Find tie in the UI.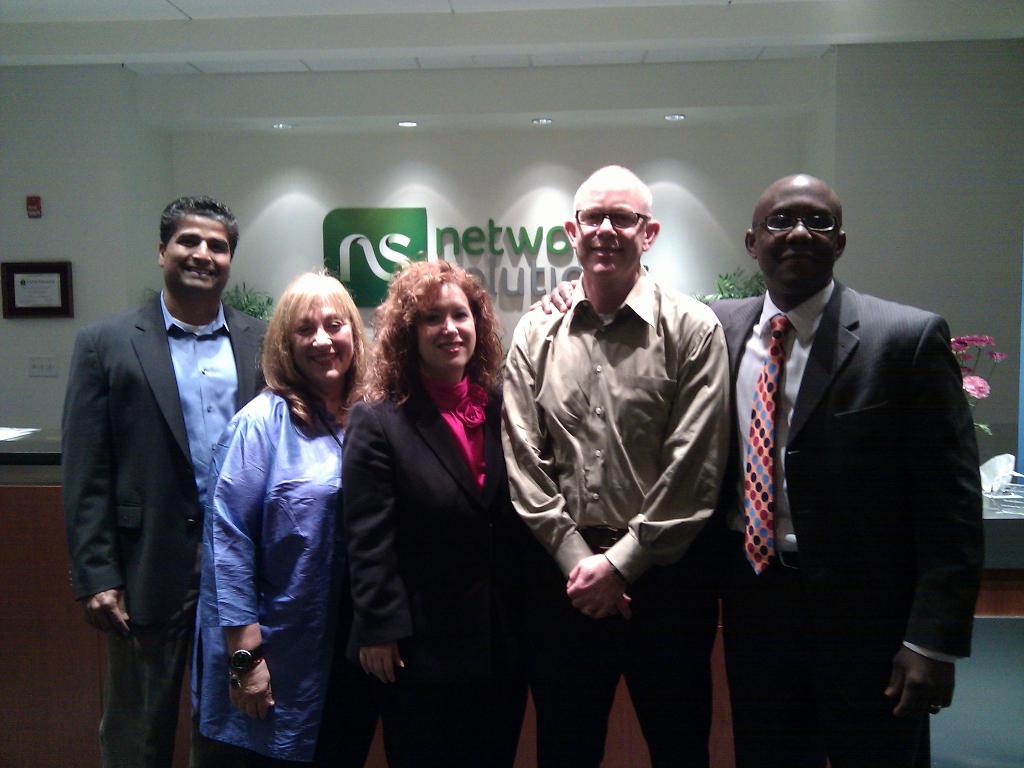
UI element at (x1=744, y1=313, x2=790, y2=575).
